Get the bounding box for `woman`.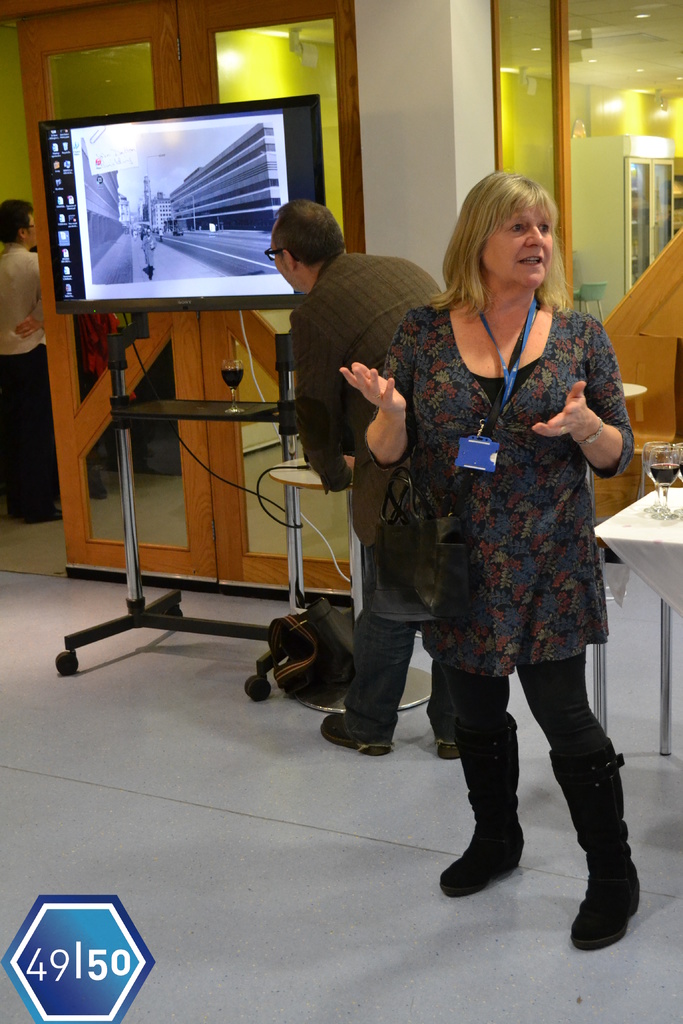
BBox(326, 174, 641, 849).
